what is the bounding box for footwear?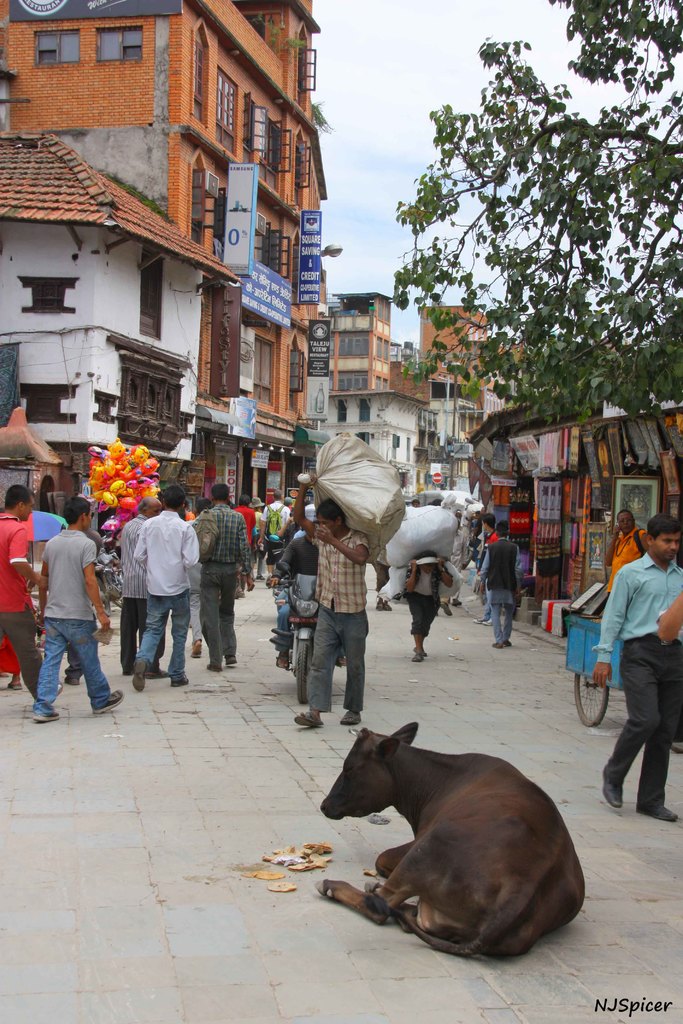
{"x1": 91, "y1": 688, "x2": 129, "y2": 719}.
